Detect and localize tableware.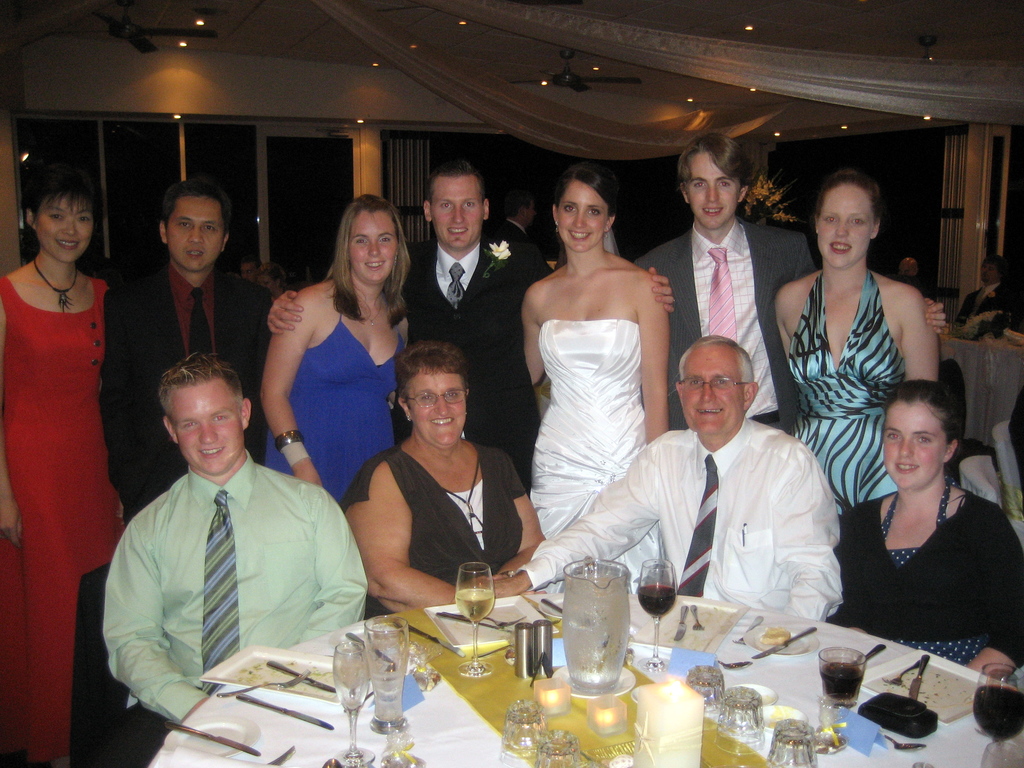
Localized at <box>159,721,256,756</box>.
